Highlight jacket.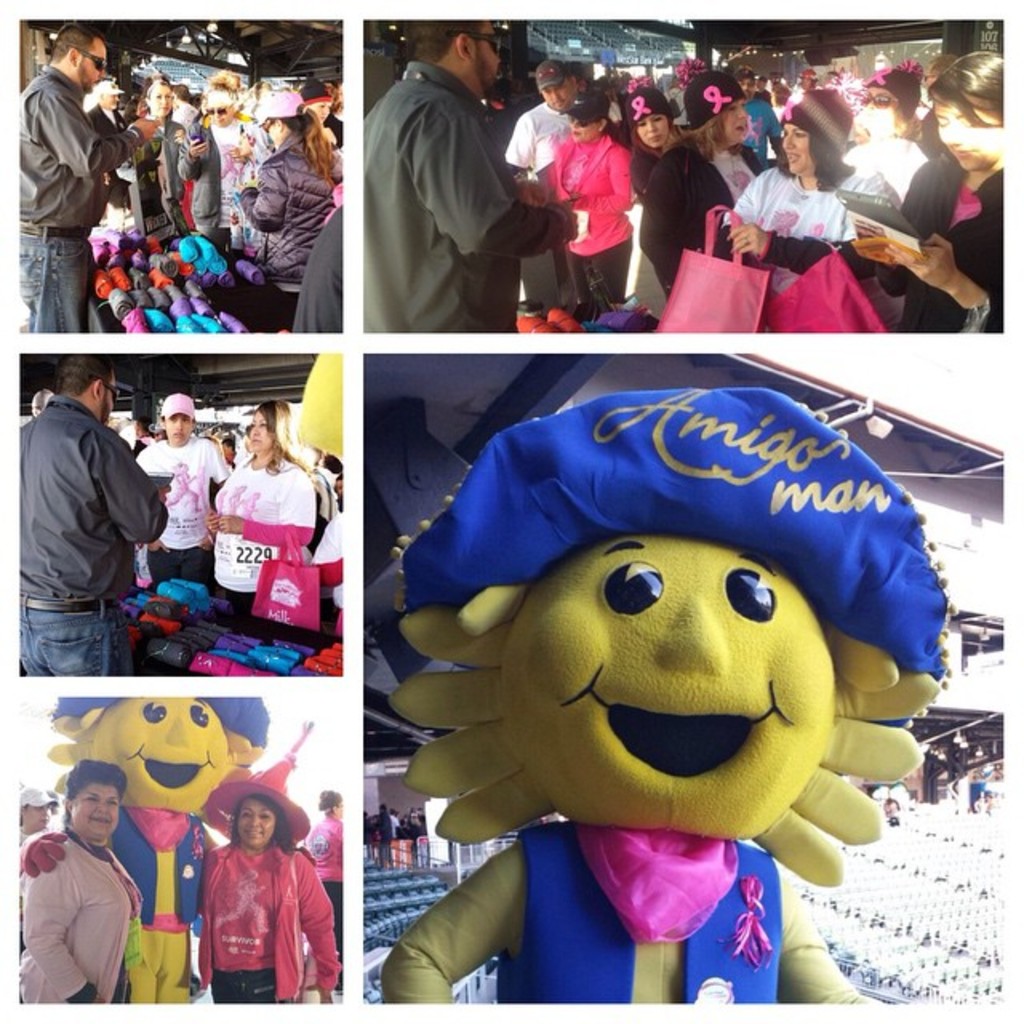
Highlighted region: x1=640 y1=138 x2=765 y2=302.
